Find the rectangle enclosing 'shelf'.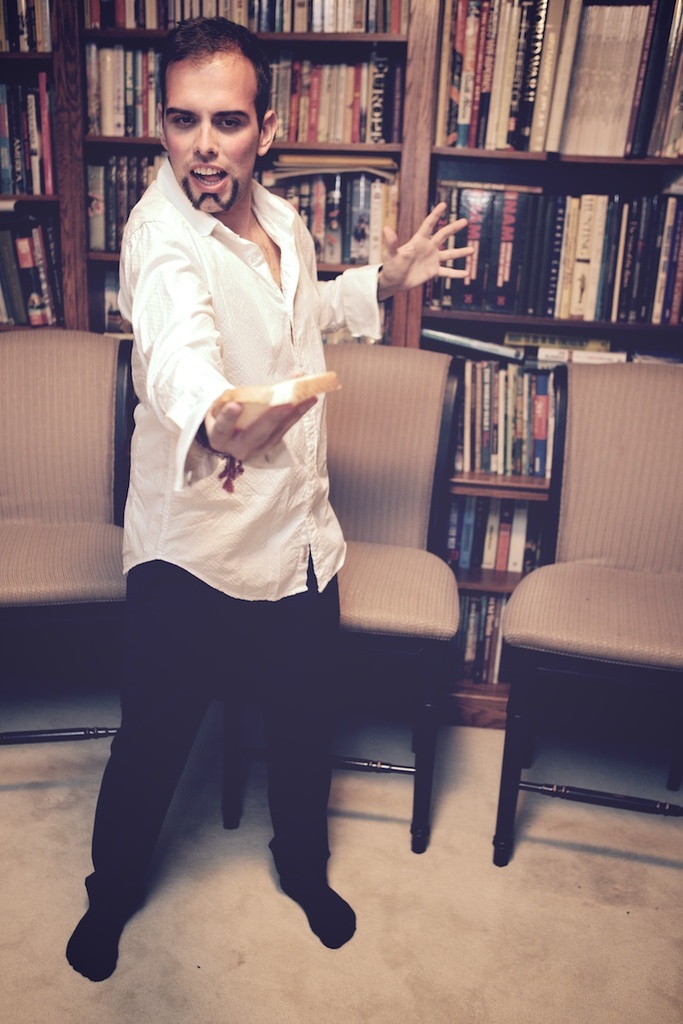
box=[419, 170, 682, 322].
